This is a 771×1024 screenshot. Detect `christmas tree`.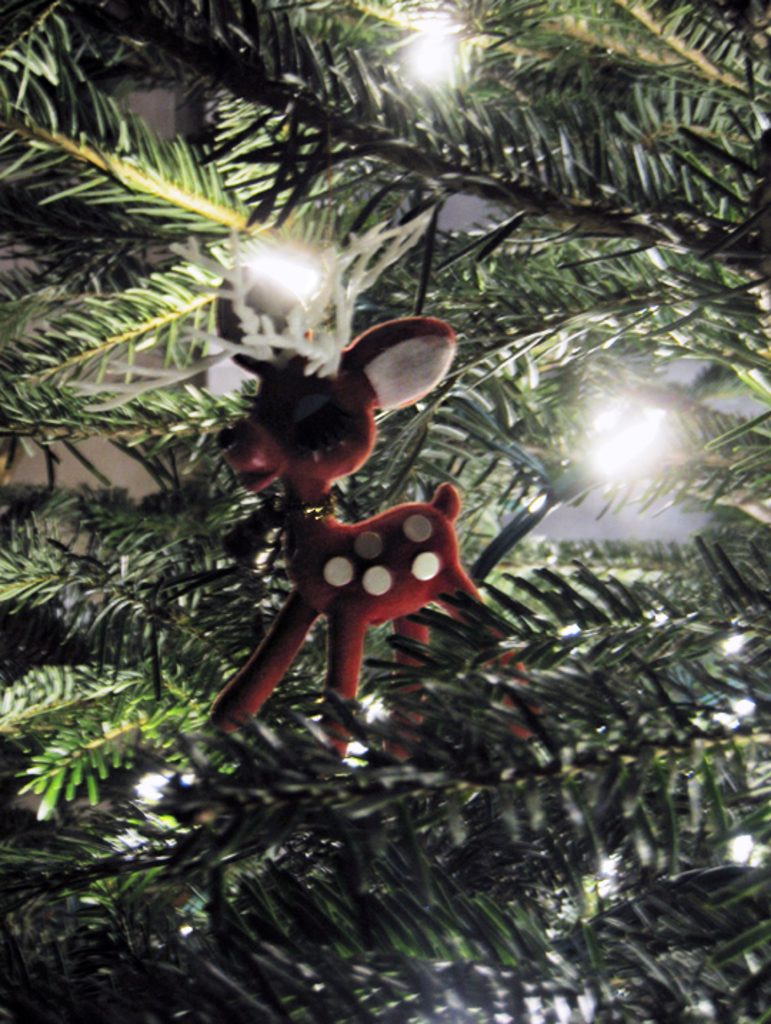
<region>0, 0, 770, 1023</region>.
